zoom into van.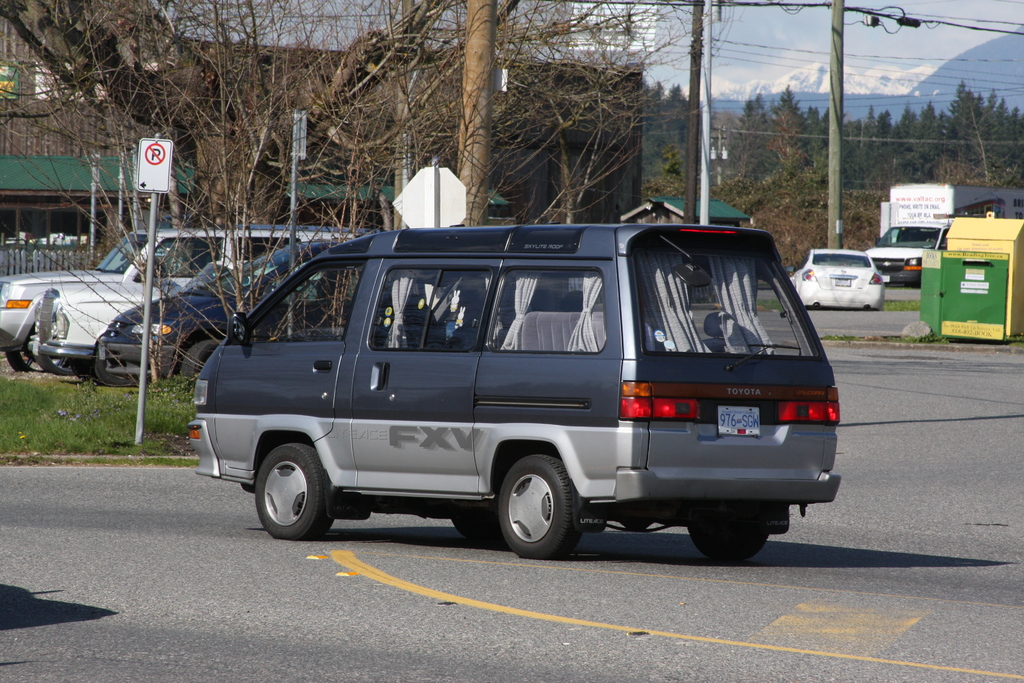
Zoom target: 189/222/842/570.
